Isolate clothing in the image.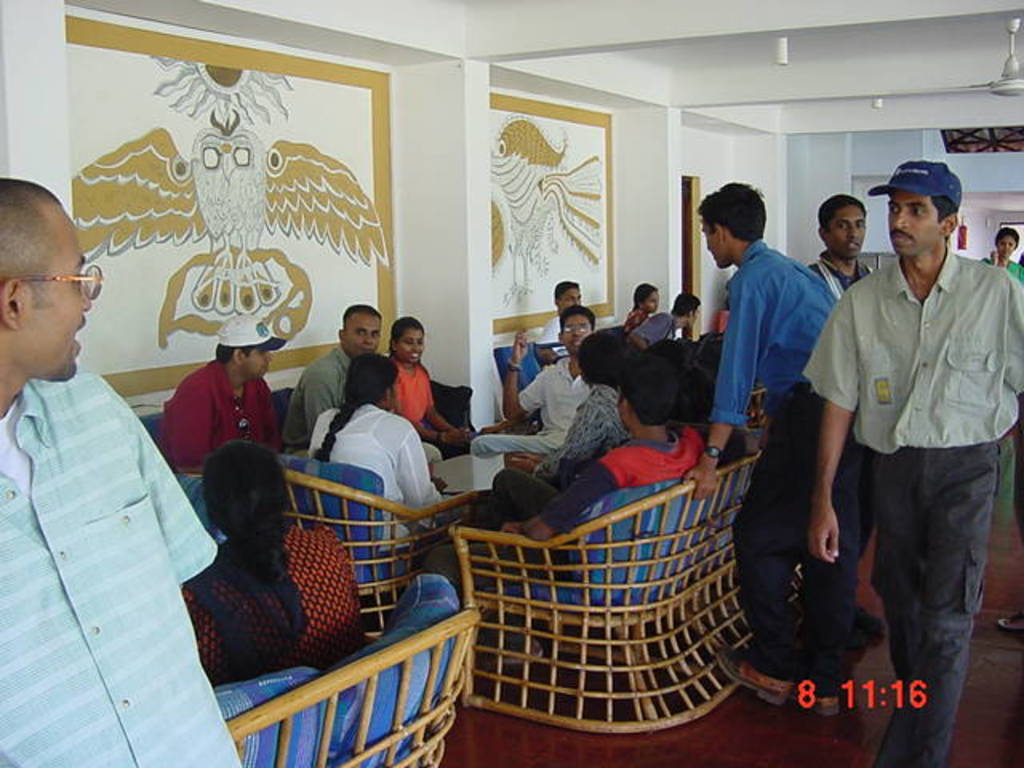
Isolated region: <region>811, 250, 1022, 456</region>.
